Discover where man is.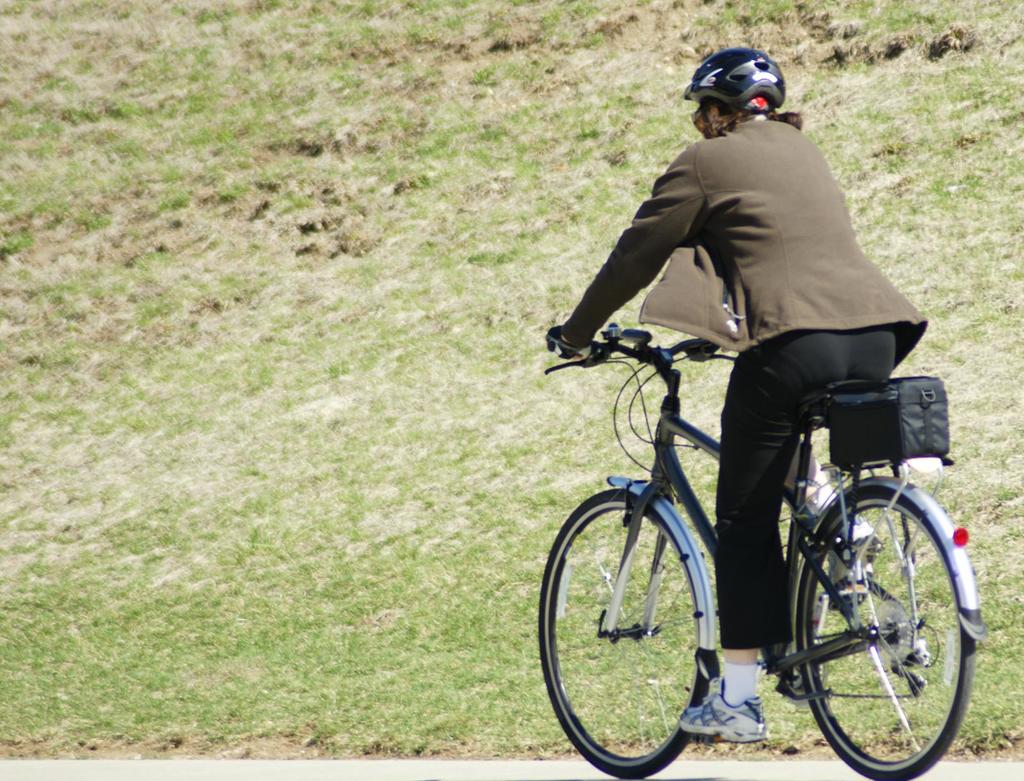
Discovered at box=[503, 102, 989, 751].
